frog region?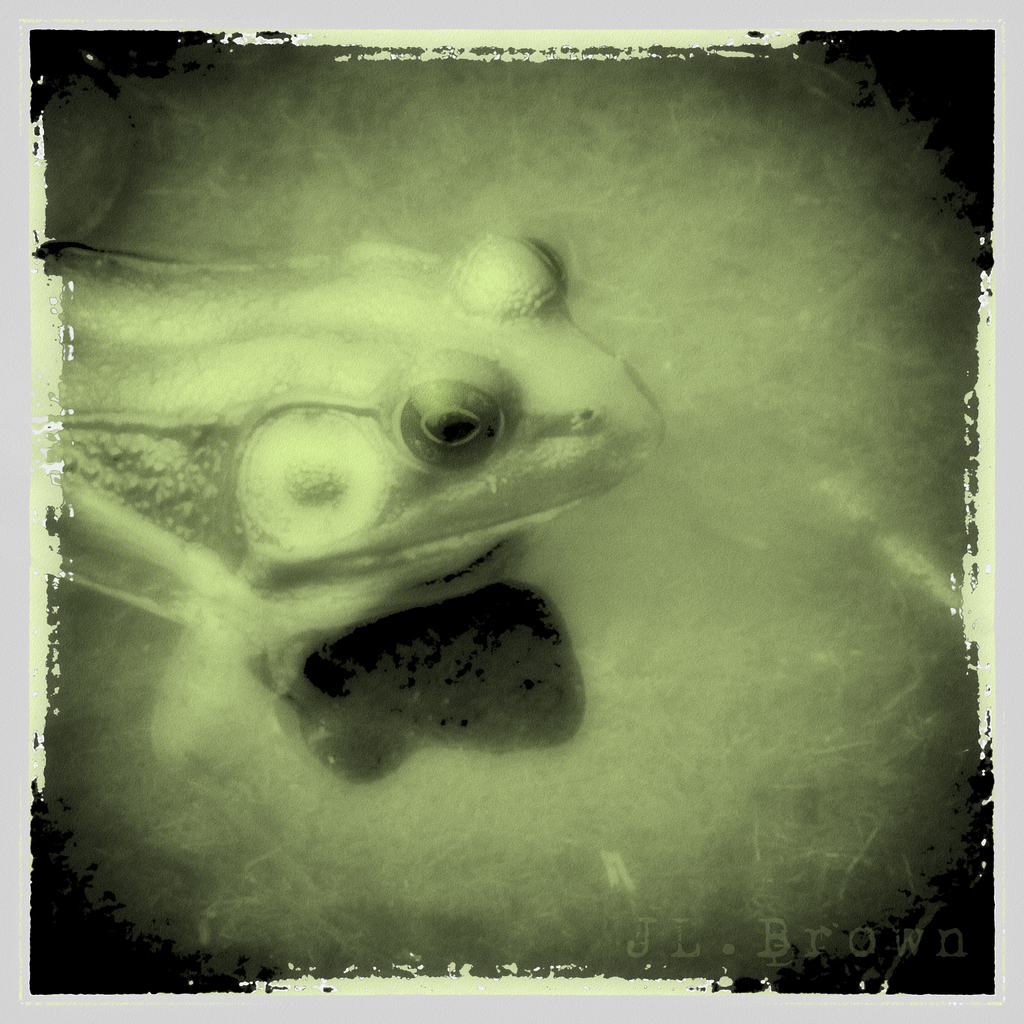
(29, 226, 667, 877)
